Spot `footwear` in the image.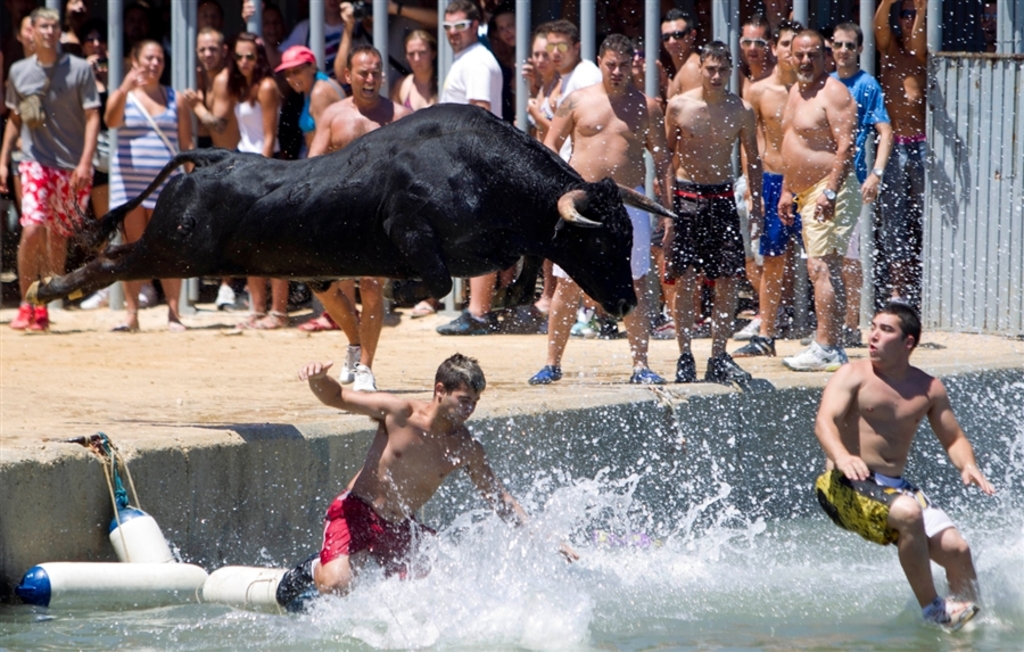
`footwear` found at l=707, t=349, r=758, b=386.
